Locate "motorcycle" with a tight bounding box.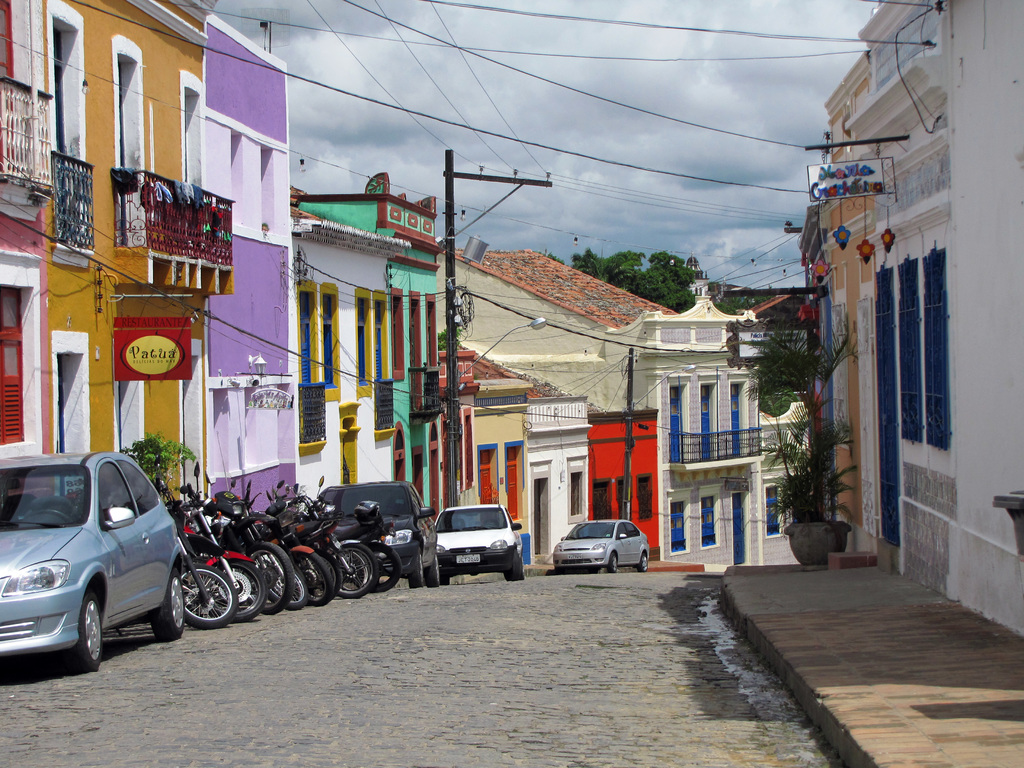
crop(301, 518, 375, 596).
